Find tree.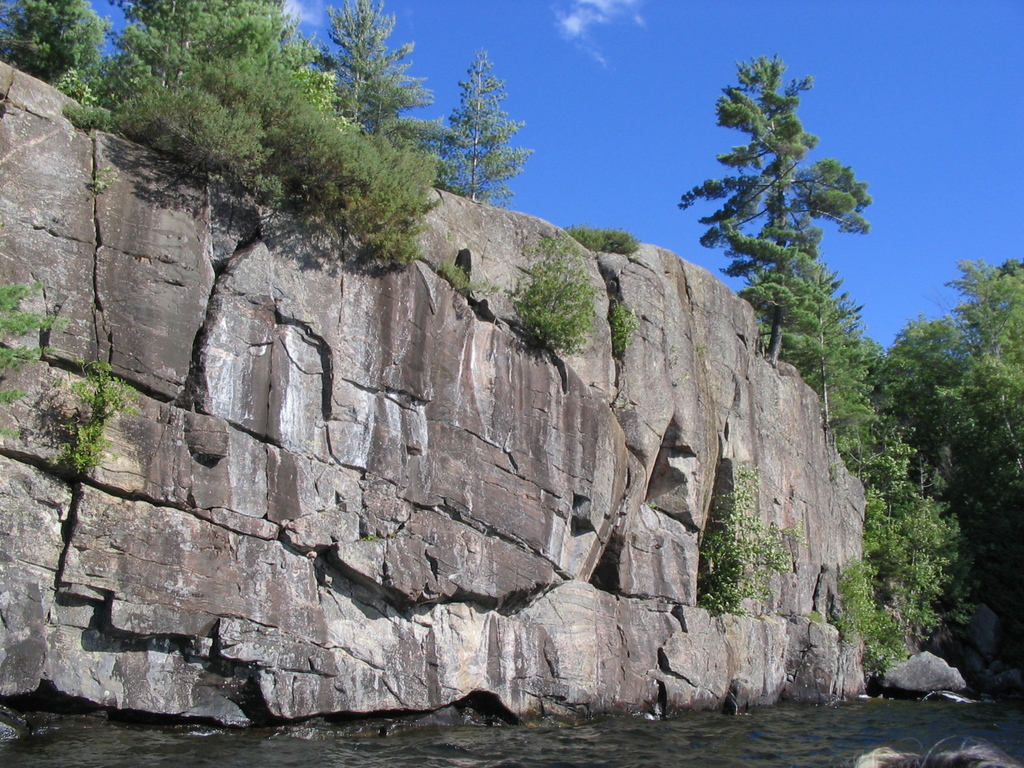
bbox(380, 114, 460, 173).
